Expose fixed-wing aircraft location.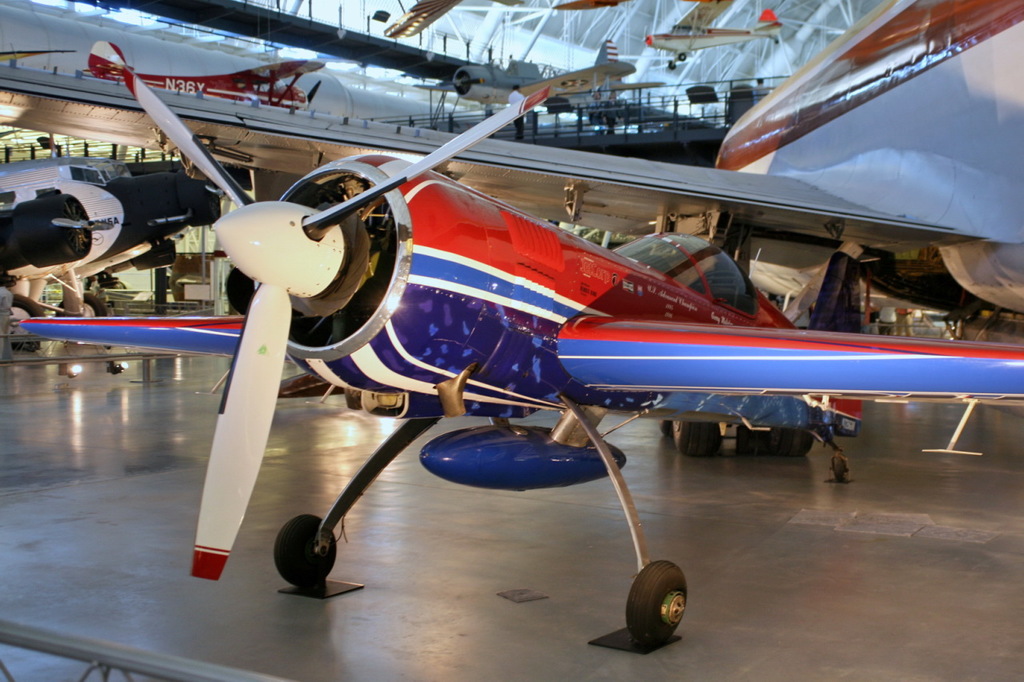
Exposed at 409 53 662 106.
